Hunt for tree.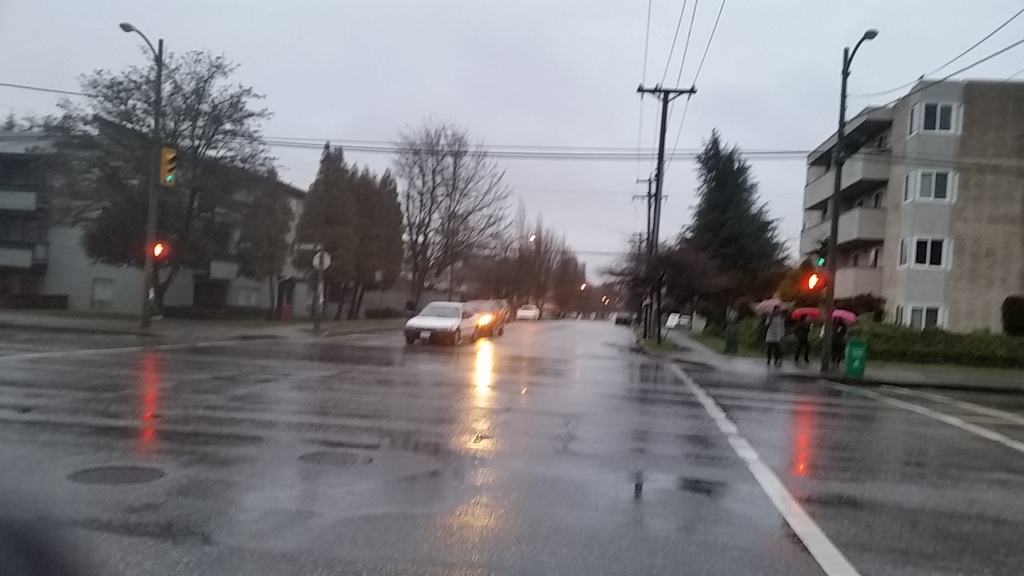
Hunted down at detection(527, 226, 579, 312).
